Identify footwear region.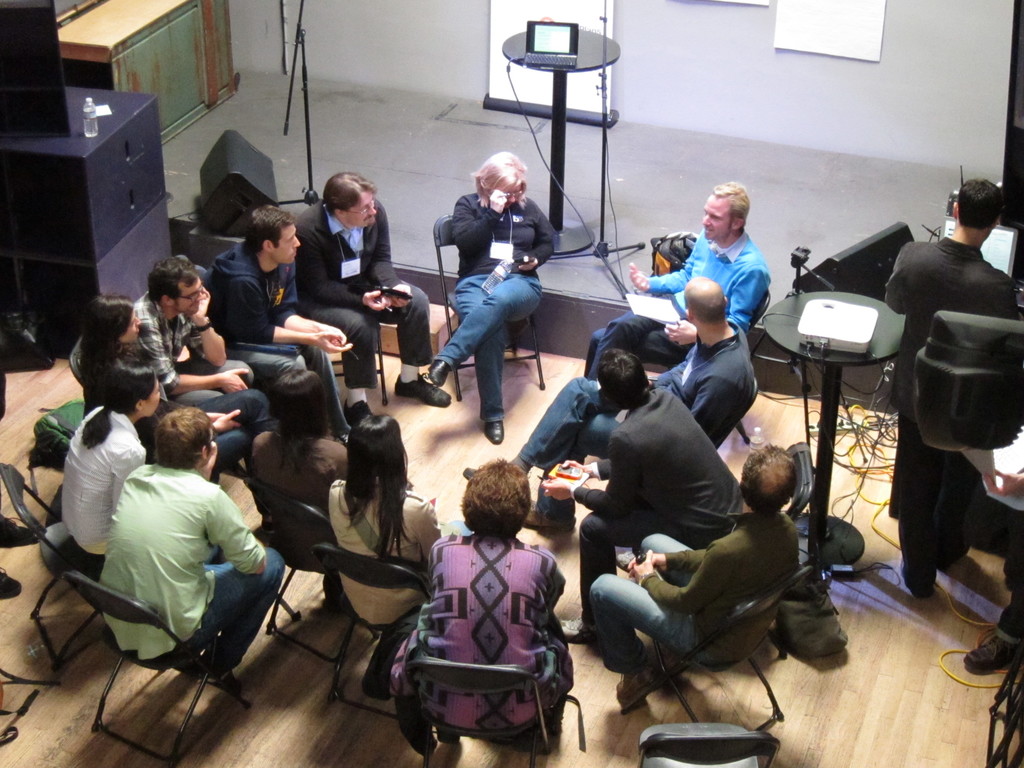
Region: (523,495,577,531).
